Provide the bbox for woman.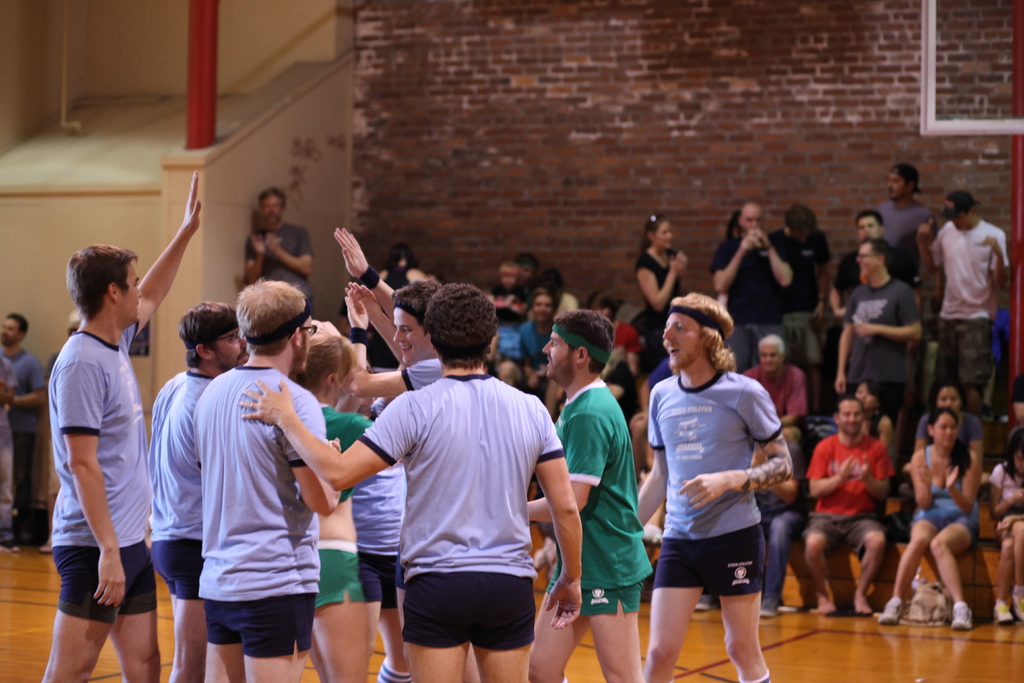
l=285, t=329, r=388, b=682.
